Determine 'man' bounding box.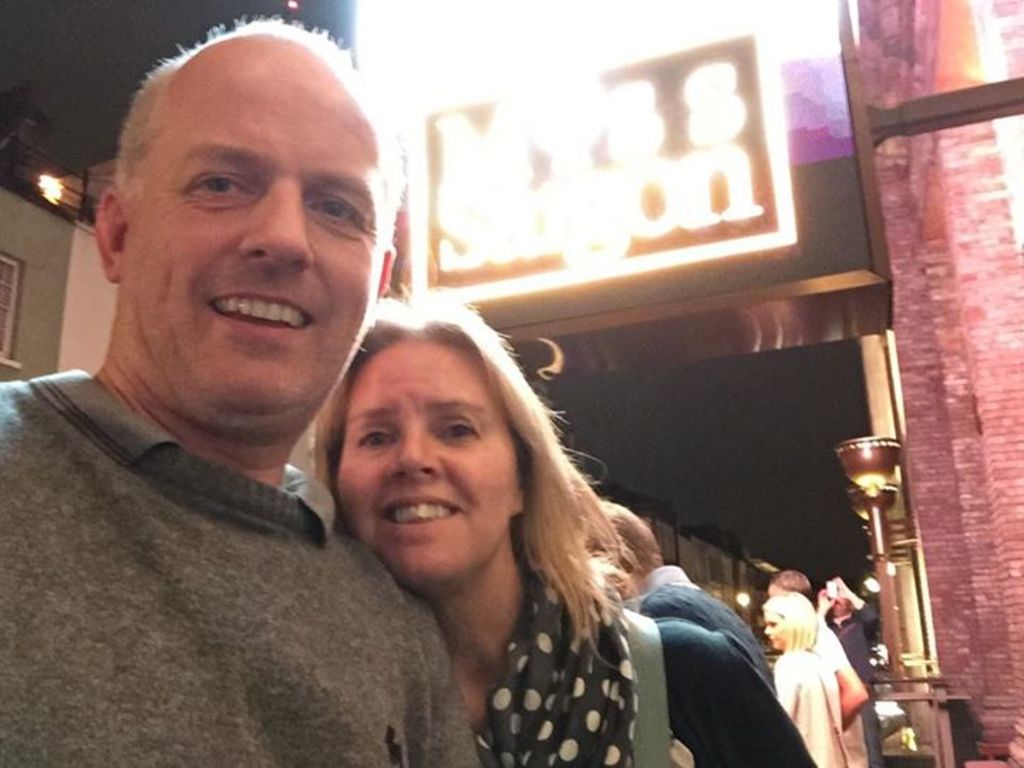
Determined: BBox(603, 496, 784, 695).
